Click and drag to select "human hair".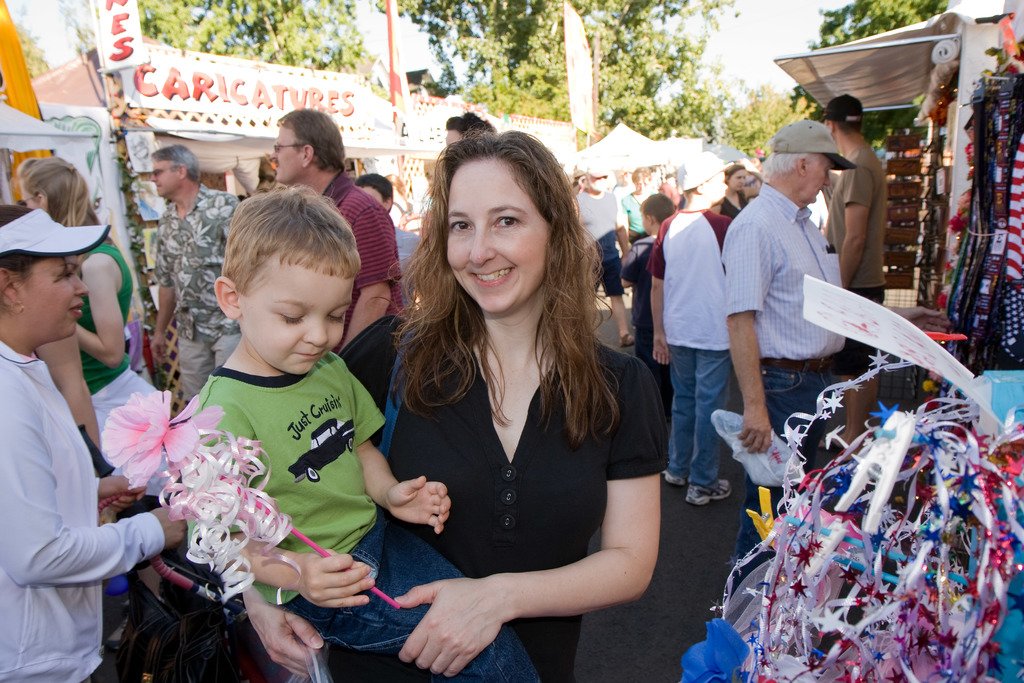
Selection: (left=3, top=194, right=70, bottom=280).
